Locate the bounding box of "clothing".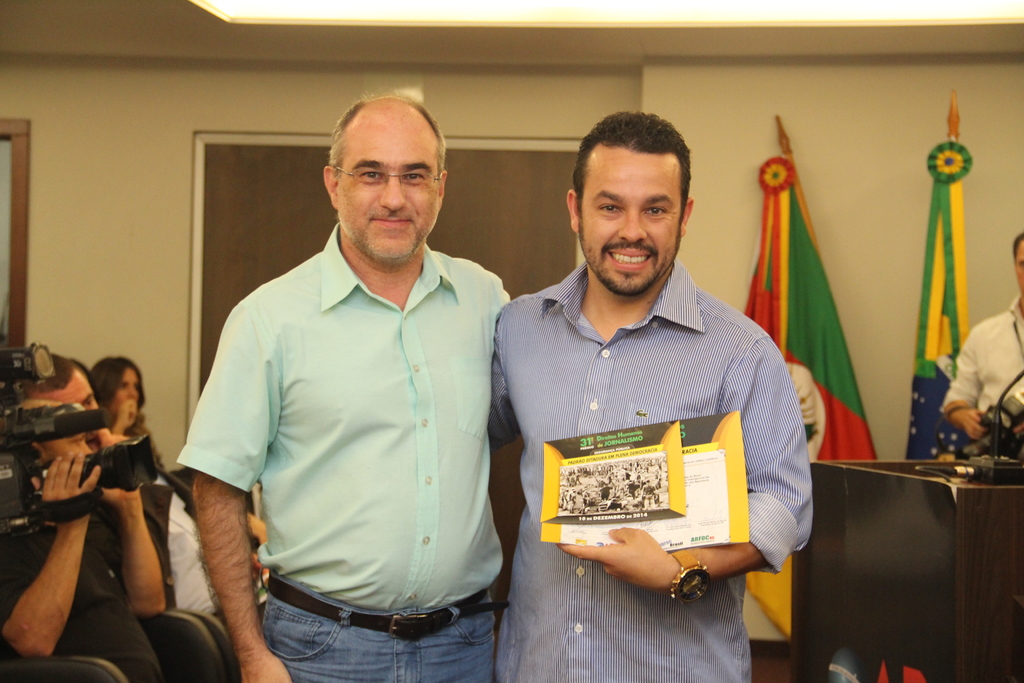
Bounding box: detection(0, 443, 170, 677).
